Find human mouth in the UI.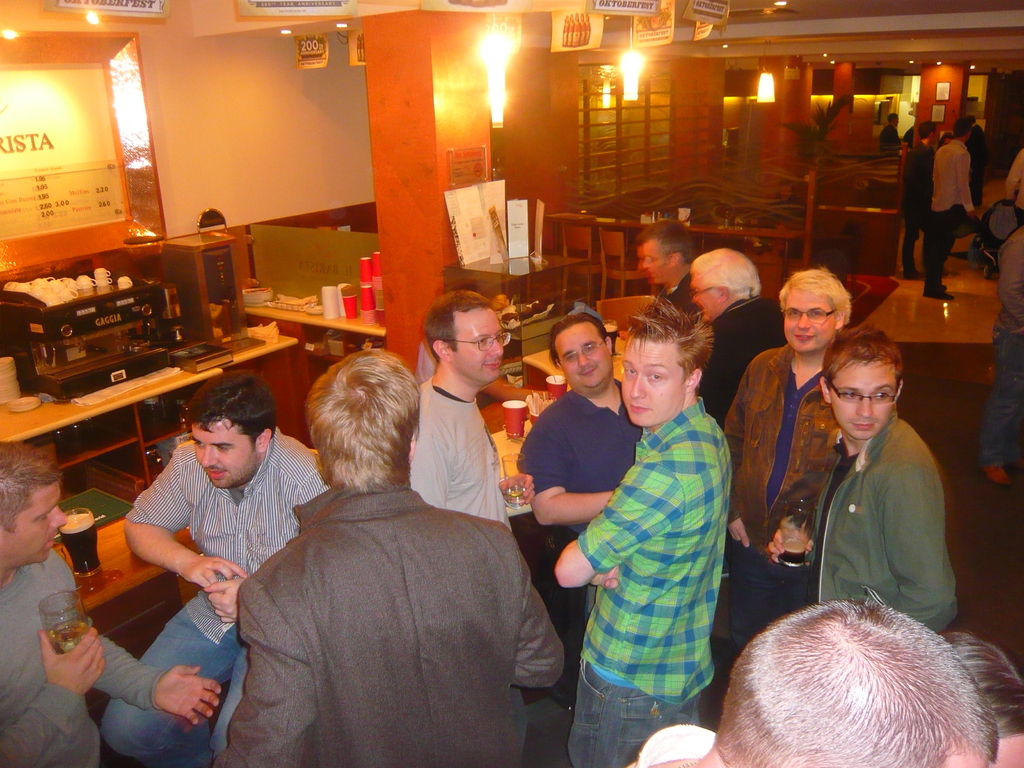
UI element at (x1=580, y1=367, x2=599, y2=380).
